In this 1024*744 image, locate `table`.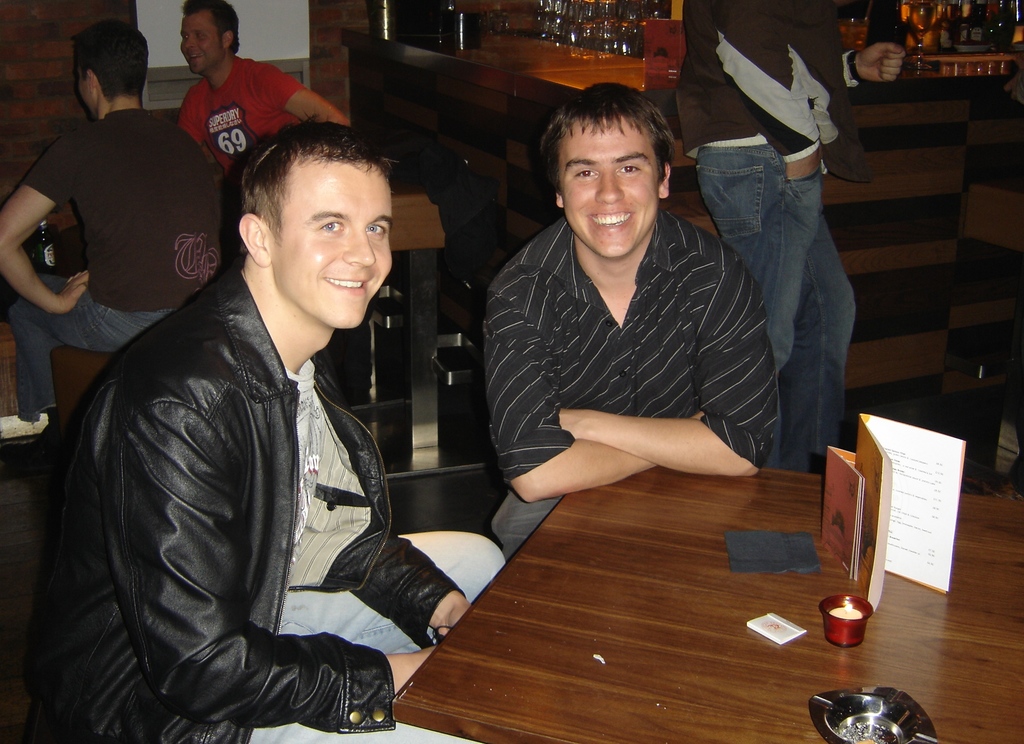
Bounding box: [x1=280, y1=398, x2=959, y2=741].
